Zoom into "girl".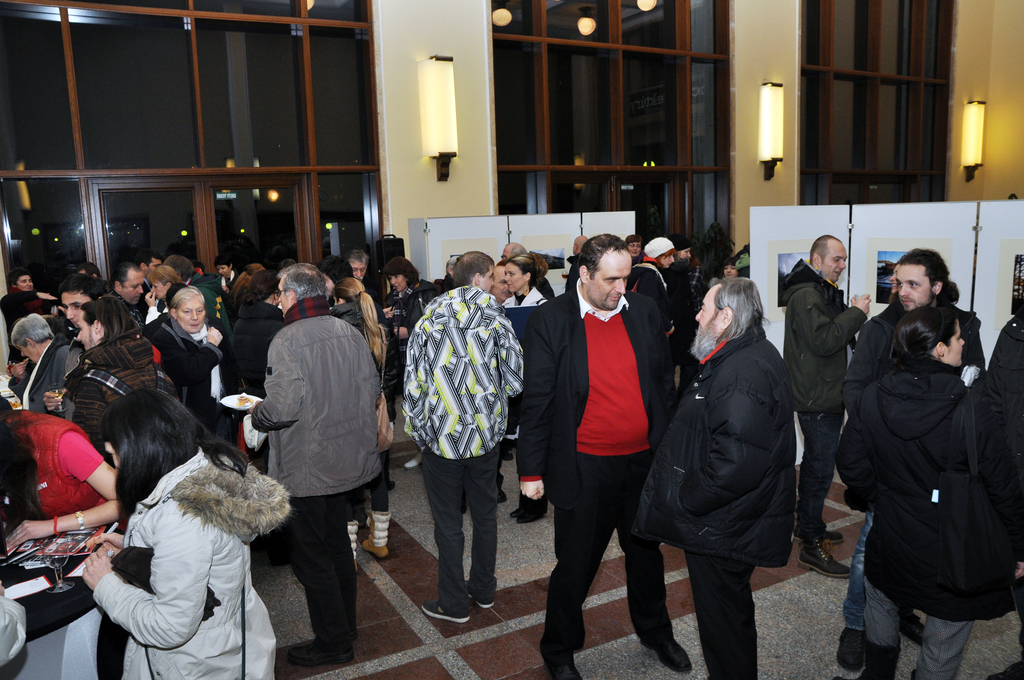
Zoom target: select_region(721, 255, 740, 280).
